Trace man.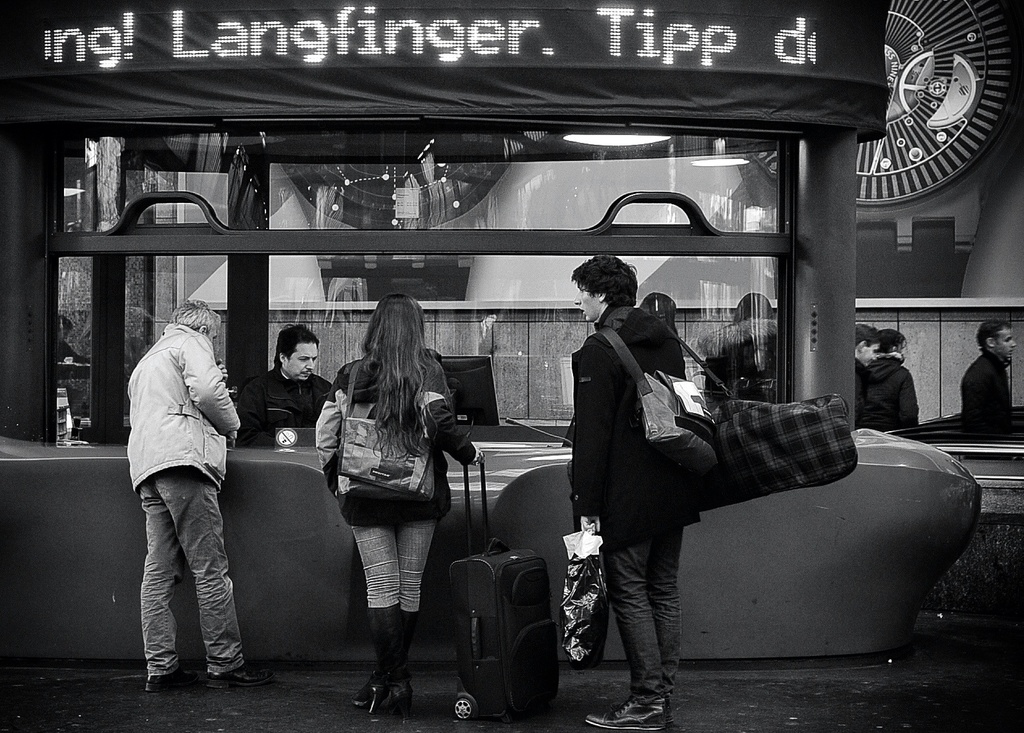
Traced to pyautogui.locateOnScreen(124, 298, 246, 692).
